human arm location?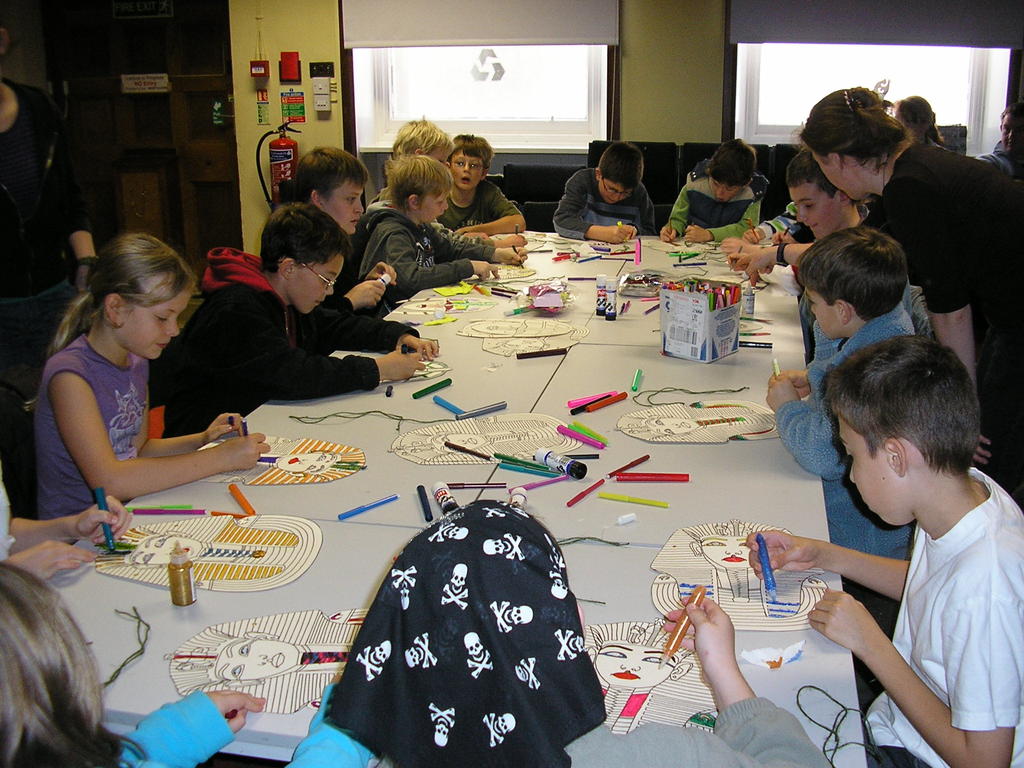
locate(378, 233, 493, 286)
